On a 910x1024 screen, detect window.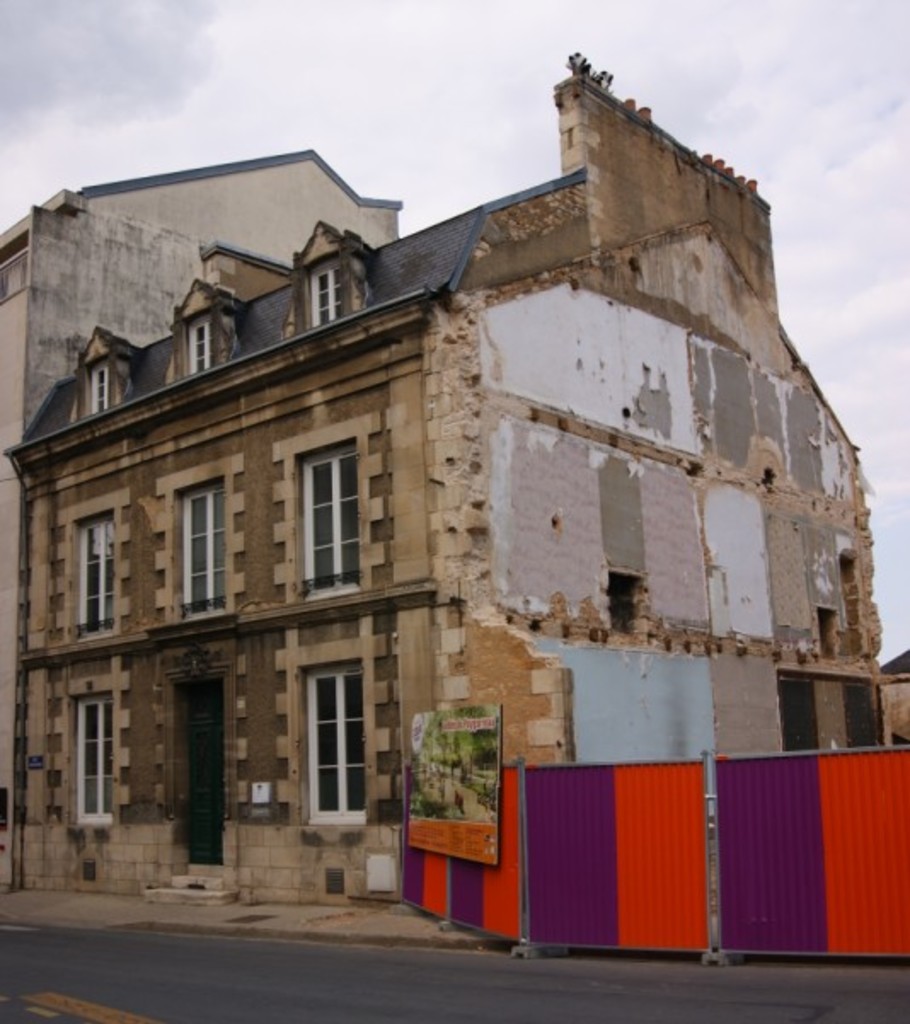
region(310, 262, 344, 332).
